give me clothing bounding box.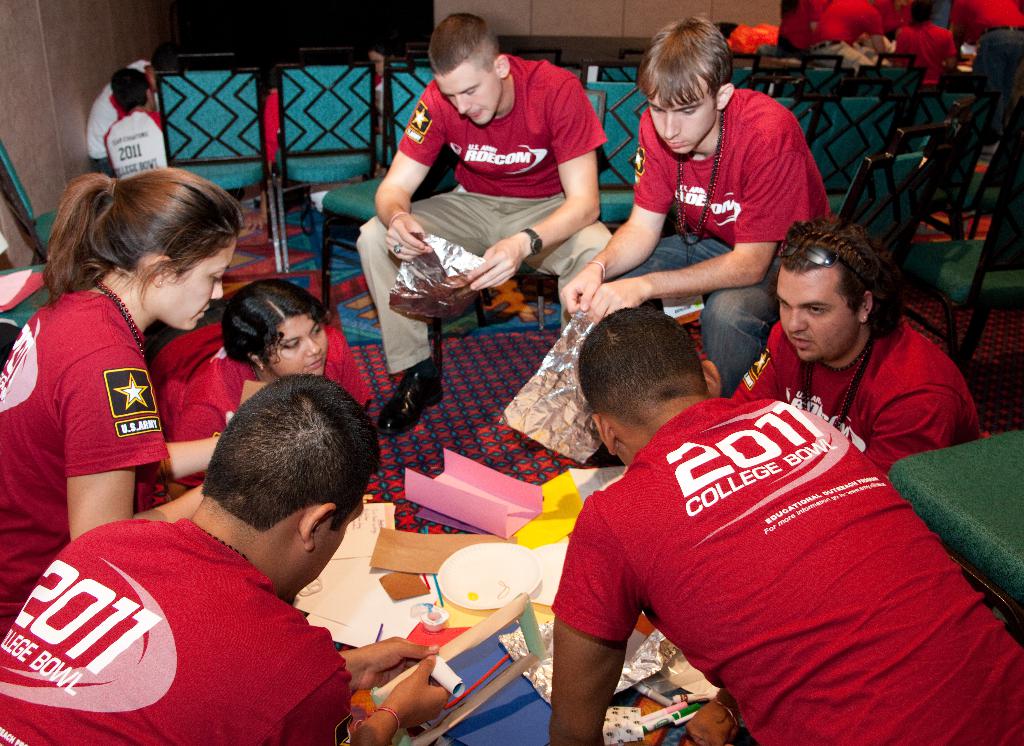
[left=888, top=11, right=961, bottom=85].
